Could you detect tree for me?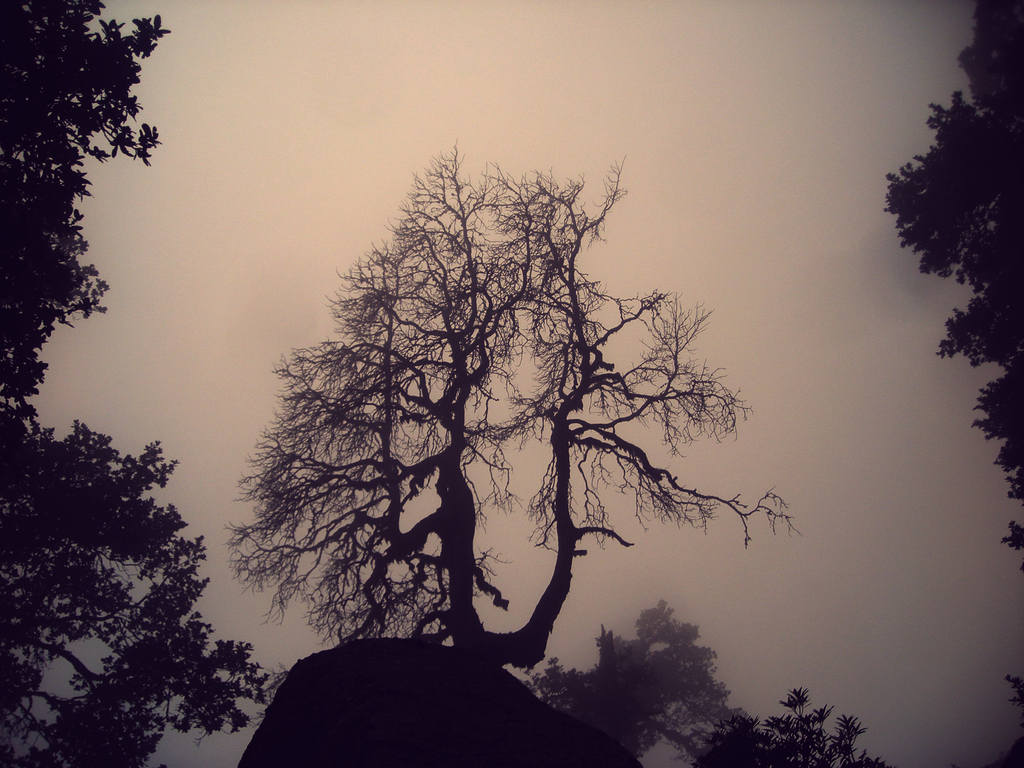
Detection result: l=520, t=590, r=734, b=763.
